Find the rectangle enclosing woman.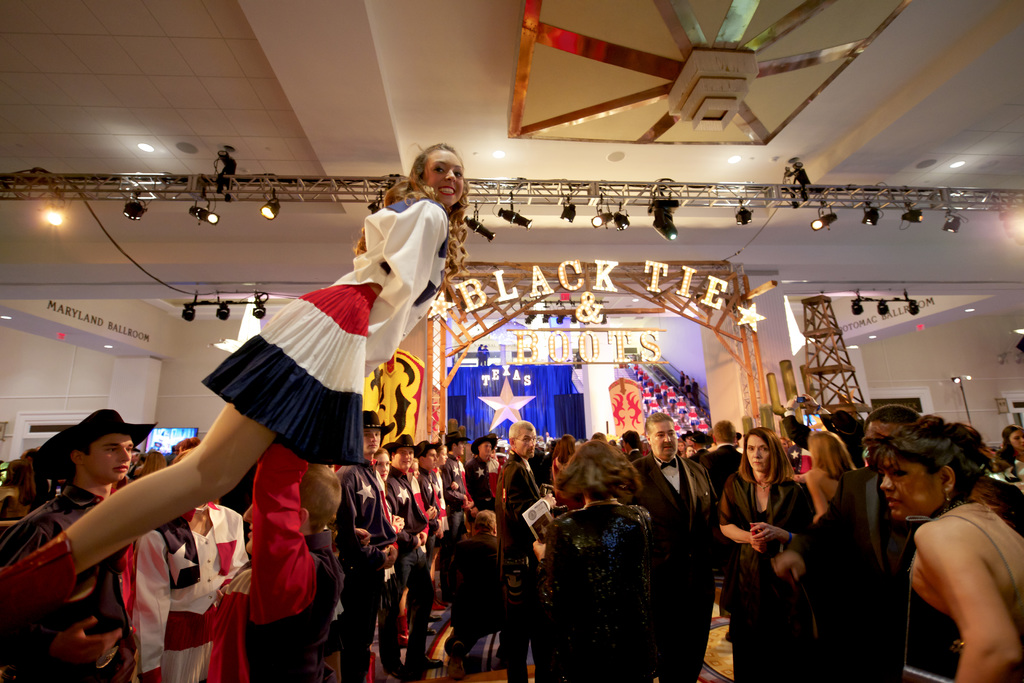
(x1=863, y1=412, x2=1023, y2=682).
